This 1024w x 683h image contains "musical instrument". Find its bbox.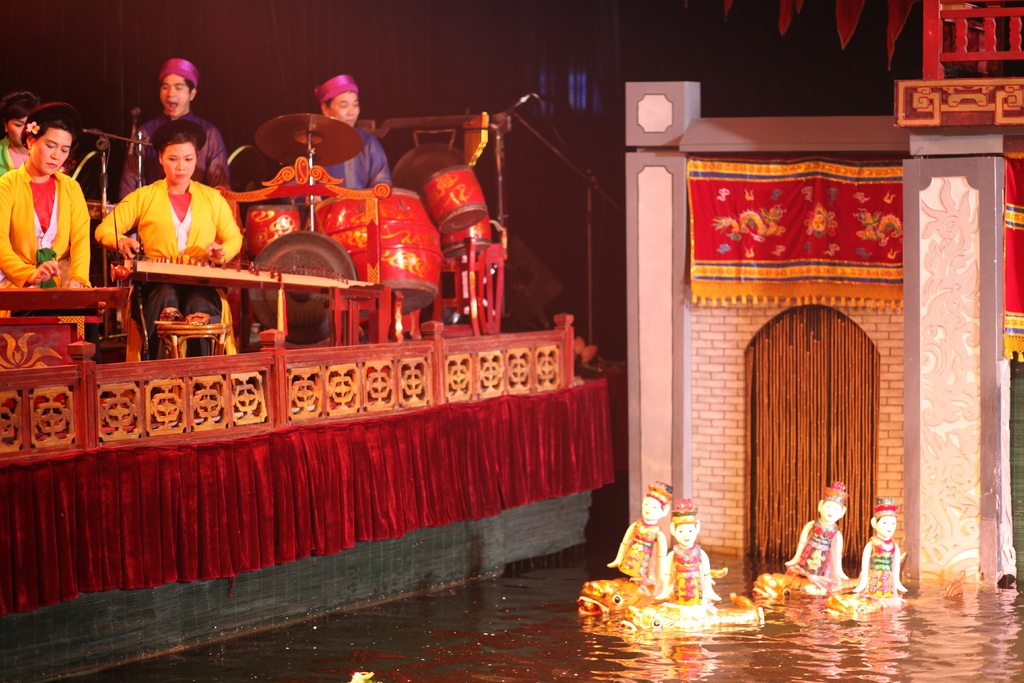
125, 252, 380, 297.
